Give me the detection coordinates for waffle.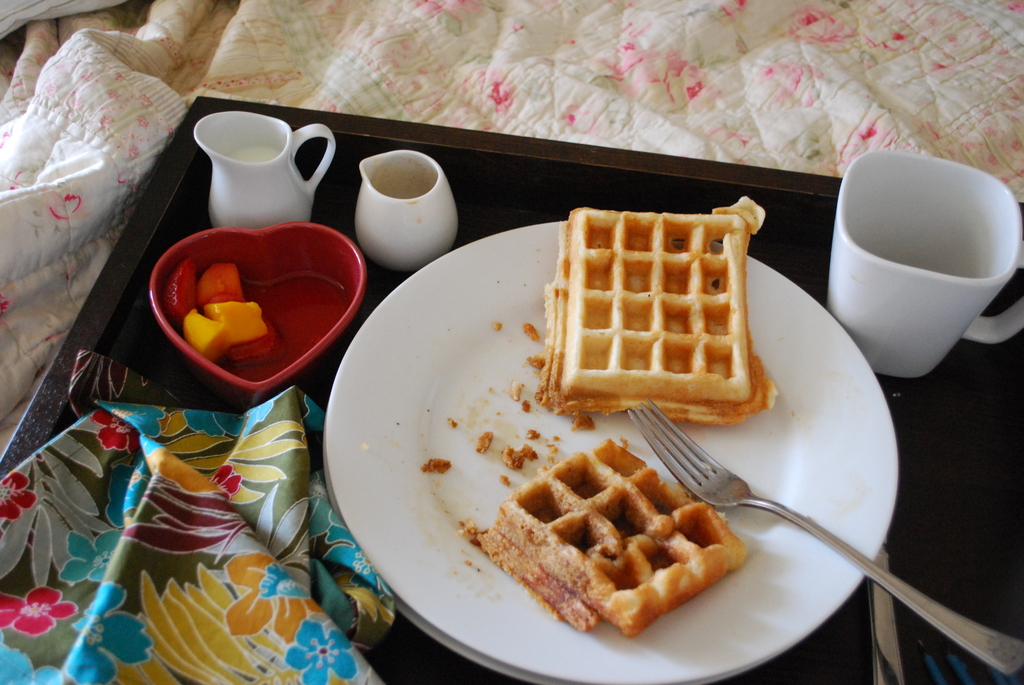
locate(534, 196, 778, 426).
